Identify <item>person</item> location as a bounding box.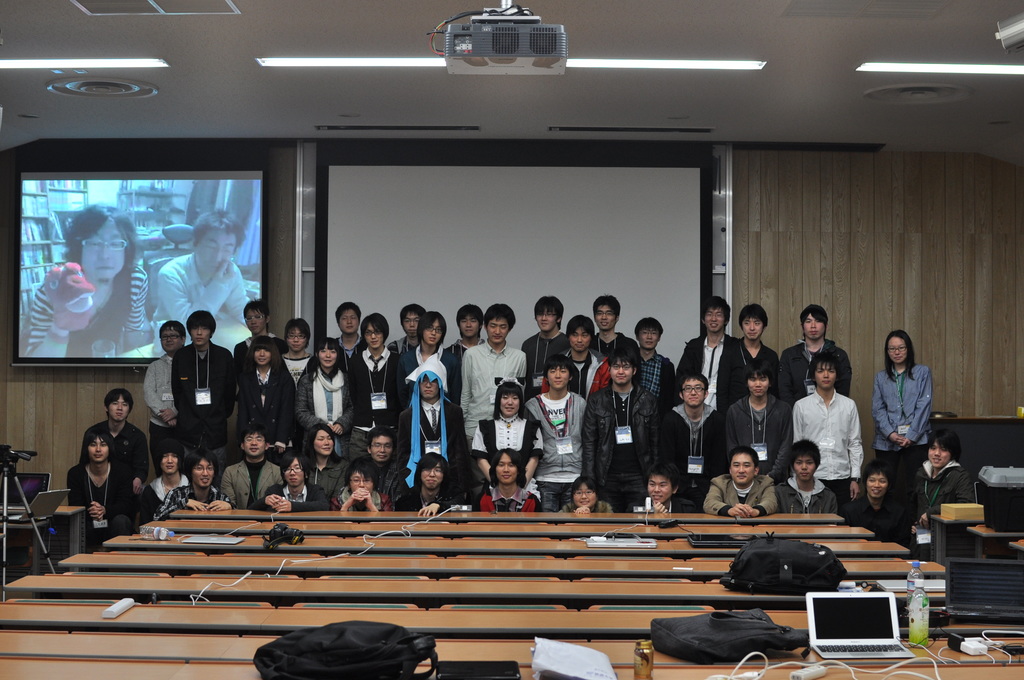
crop(580, 359, 676, 519).
